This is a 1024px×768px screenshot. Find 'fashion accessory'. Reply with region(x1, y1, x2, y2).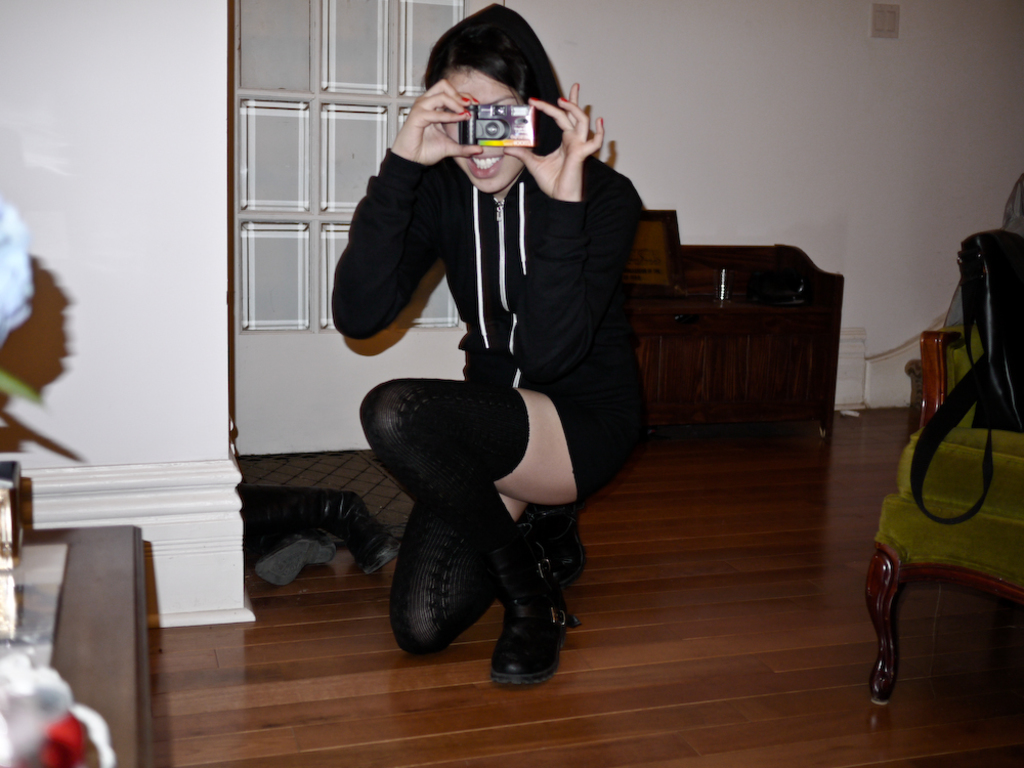
region(474, 95, 479, 102).
